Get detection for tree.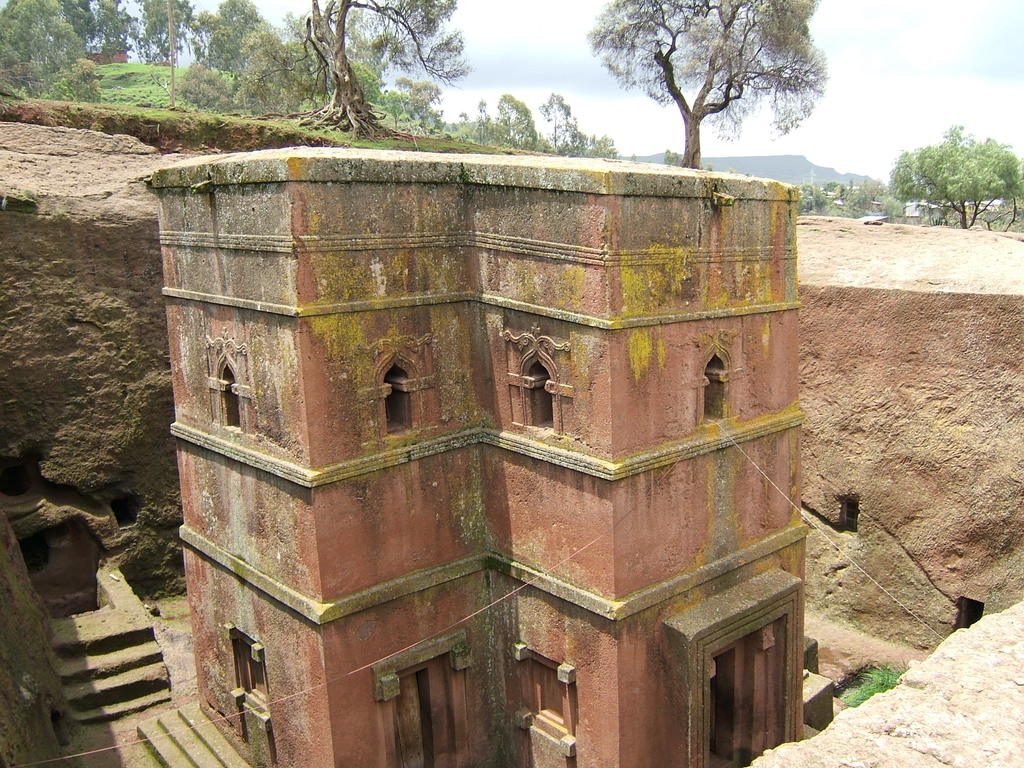
Detection: 536 84 584 157.
